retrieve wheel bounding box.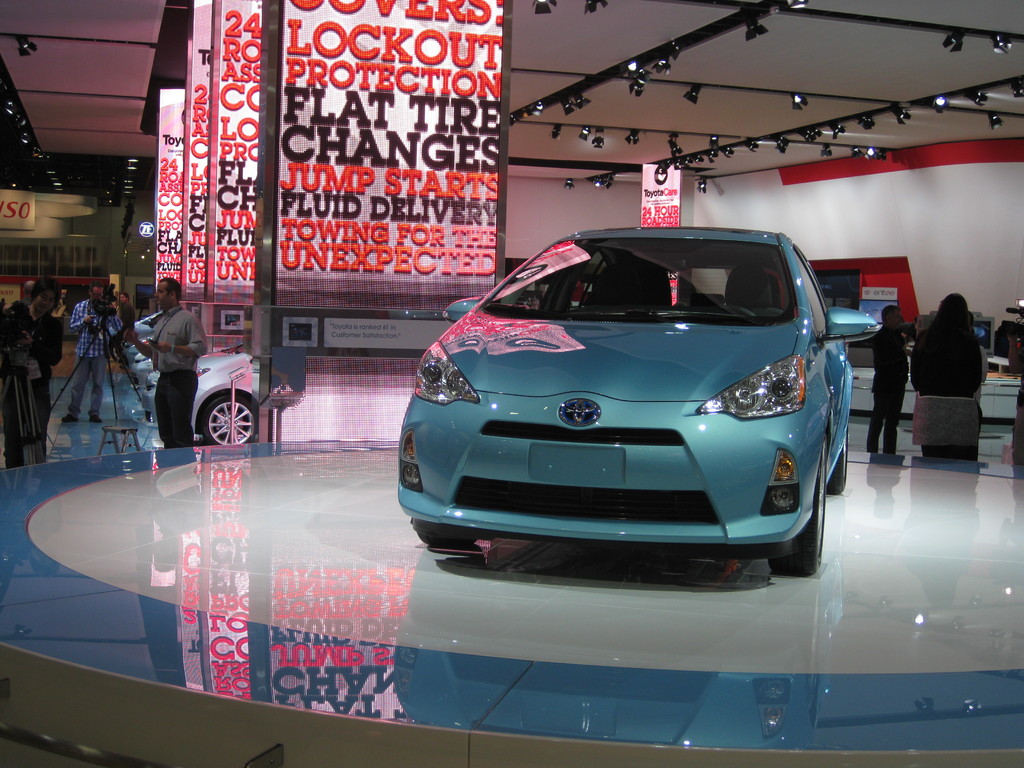
Bounding box: BBox(202, 393, 253, 449).
